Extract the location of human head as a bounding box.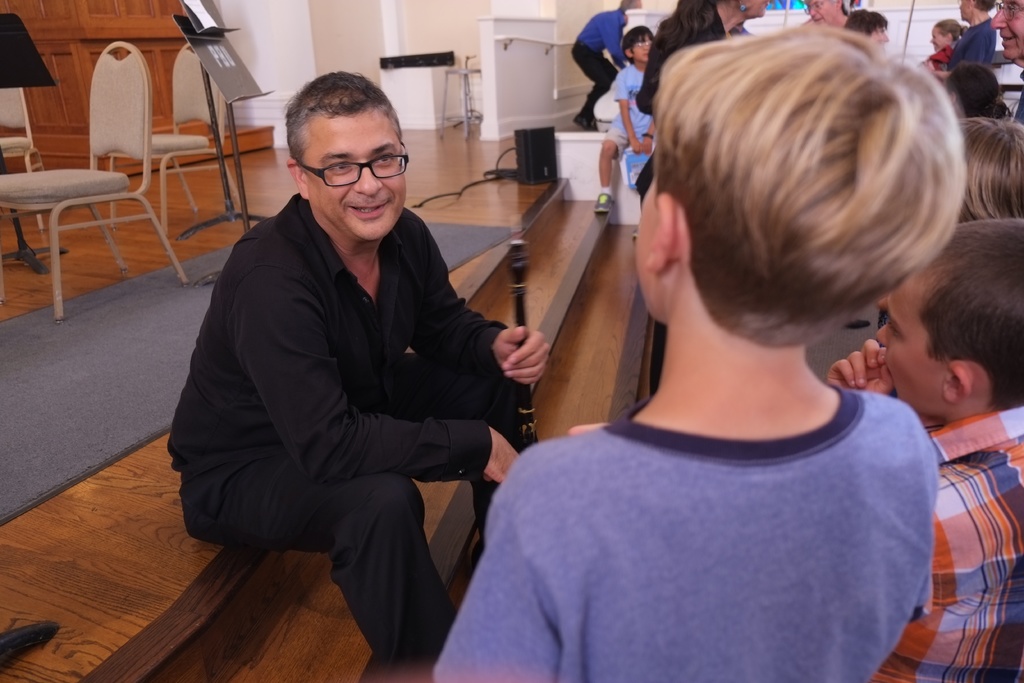
{"left": 988, "top": 0, "right": 1023, "bottom": 64}.
